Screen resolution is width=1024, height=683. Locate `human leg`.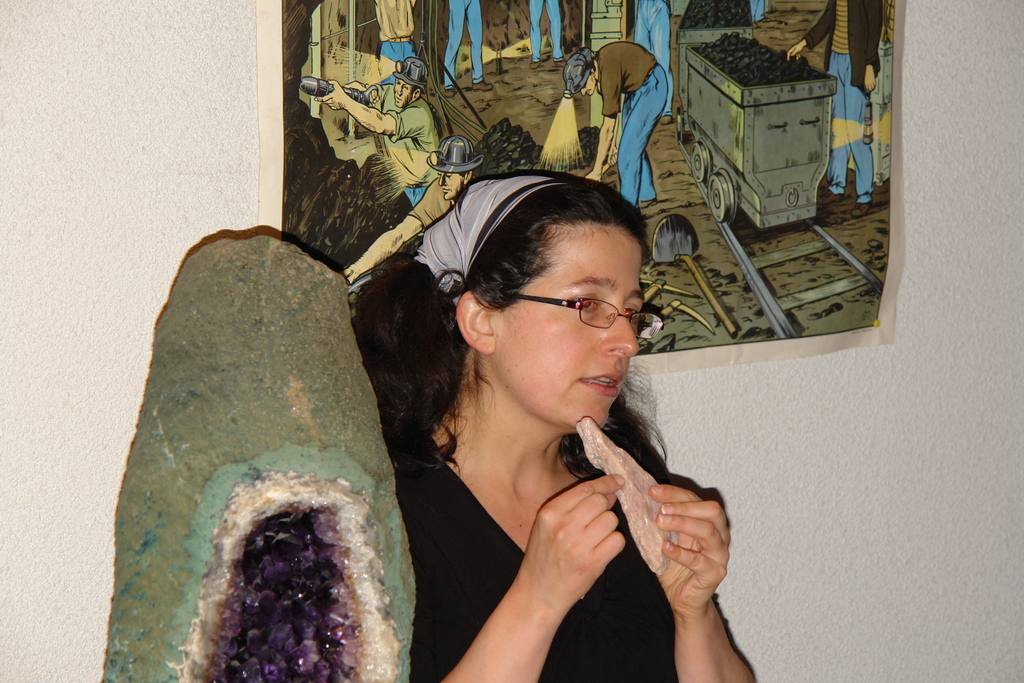
pyautogui.locateOnScreen(548, 0, 559, 59).
